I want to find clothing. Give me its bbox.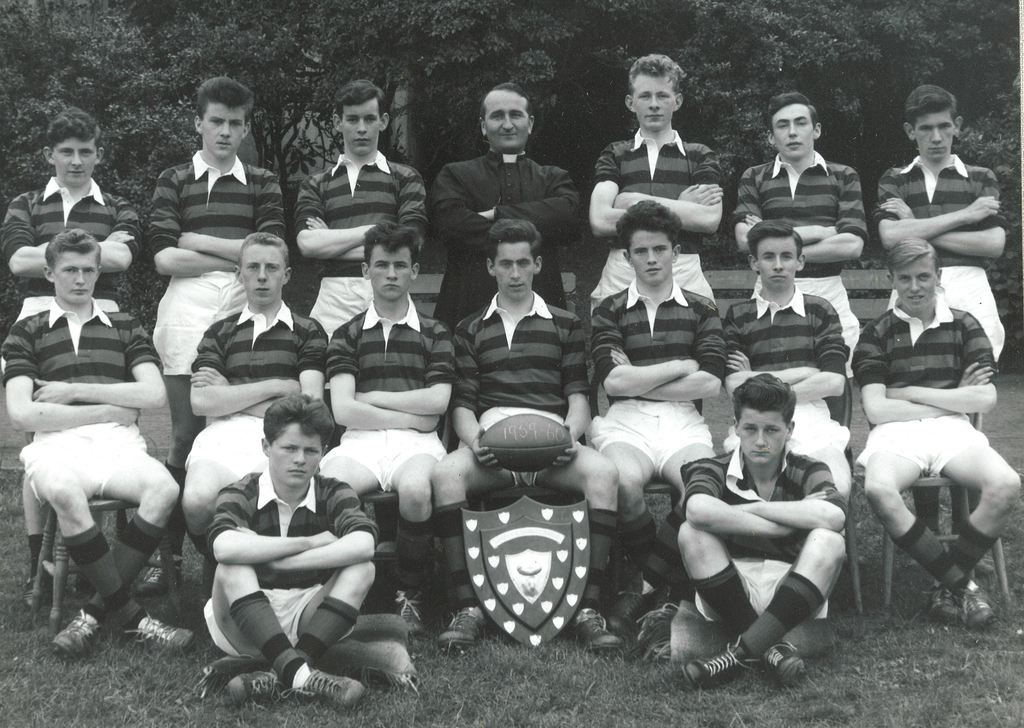
(63,520,148,628).
